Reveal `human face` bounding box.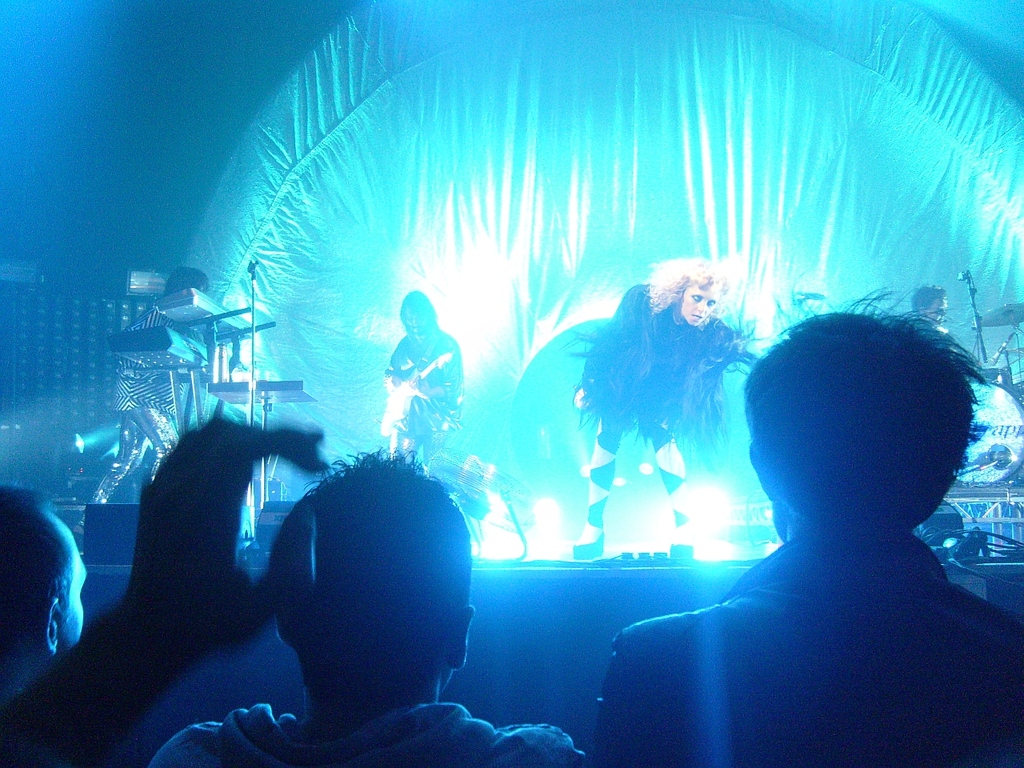
Revealed: 680 286 722 326.
